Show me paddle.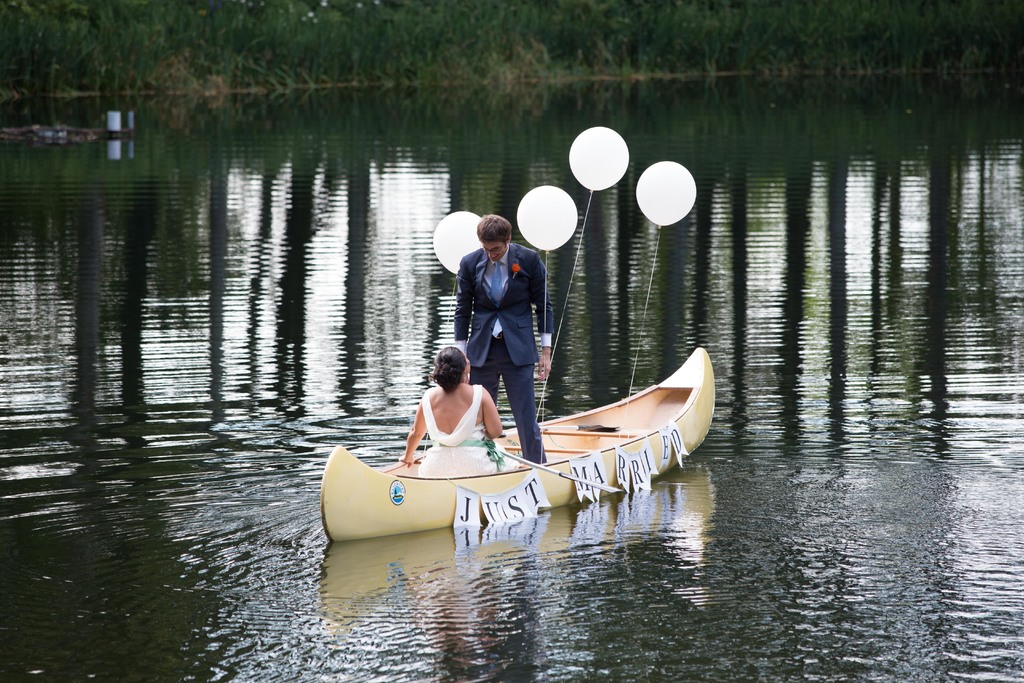
paddle is here: (left=486, top=449, right=619, bottom=498).
